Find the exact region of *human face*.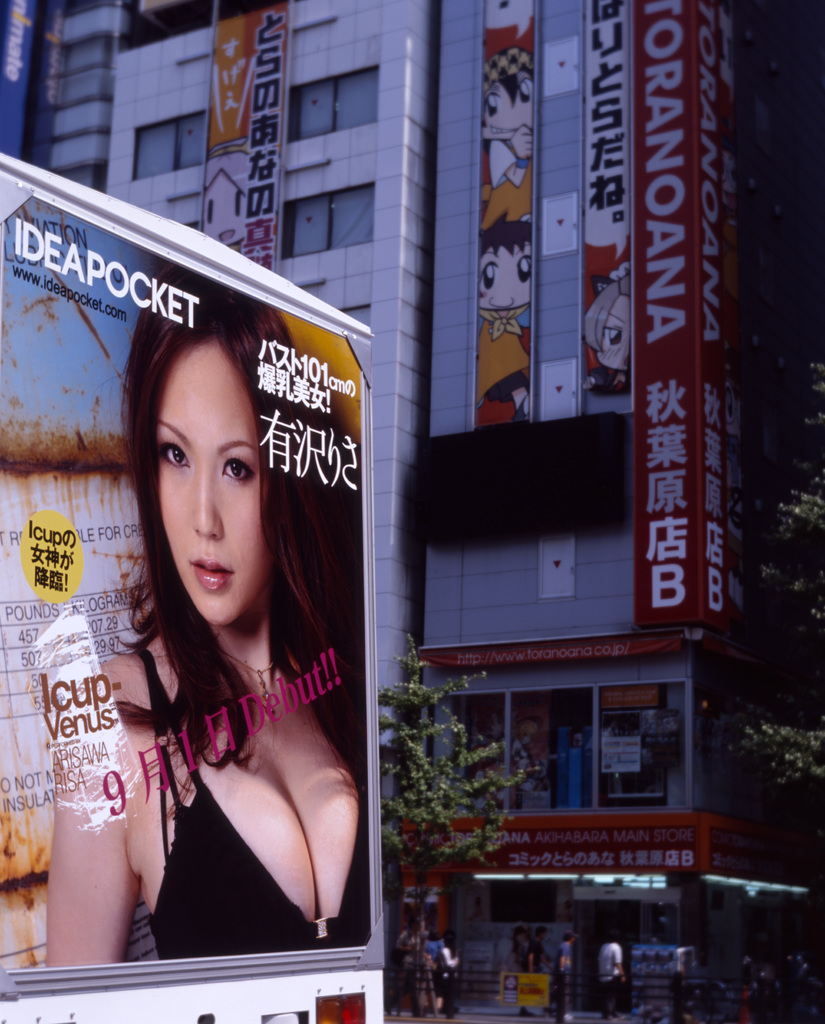
Exact region: {"left": 473, "top": 251, "right": 529, "bottom": 308}.
